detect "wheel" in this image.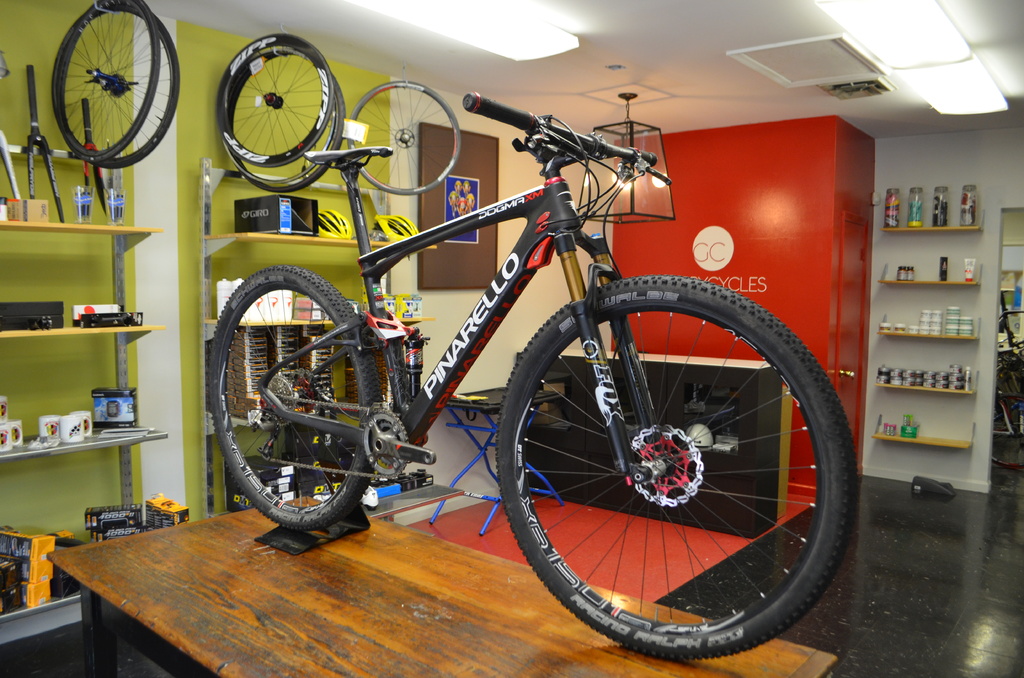
Detection: (209,262,390,528).
